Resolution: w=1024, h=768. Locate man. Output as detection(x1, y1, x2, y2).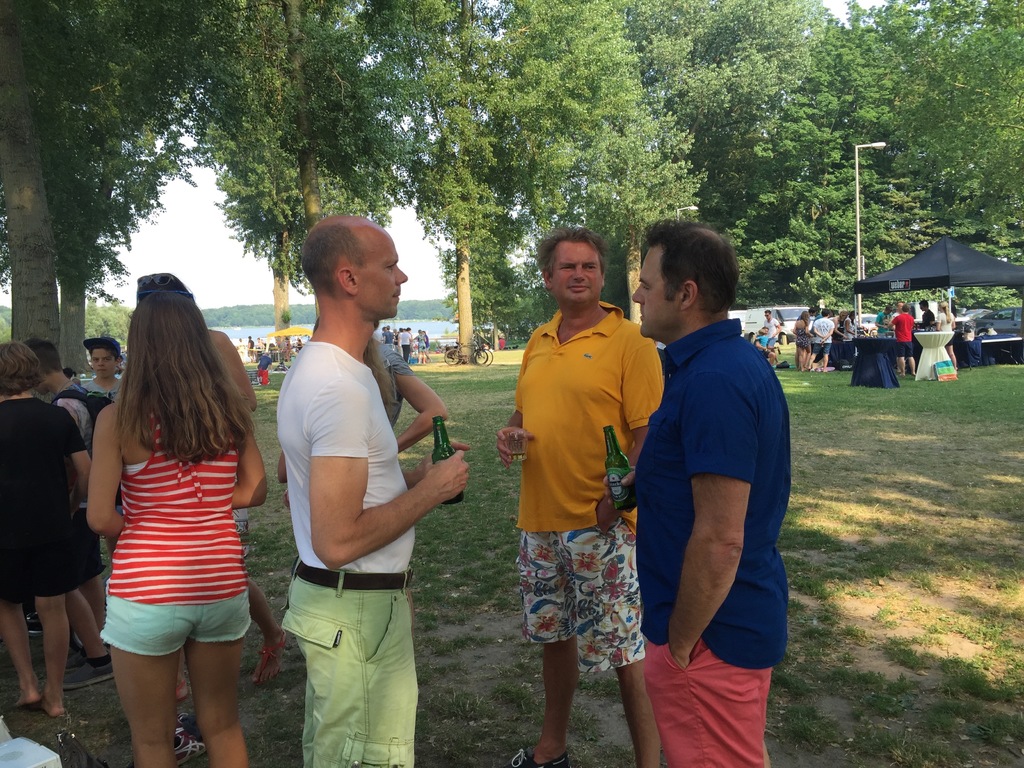
detection(276, 206, 472, 767).
